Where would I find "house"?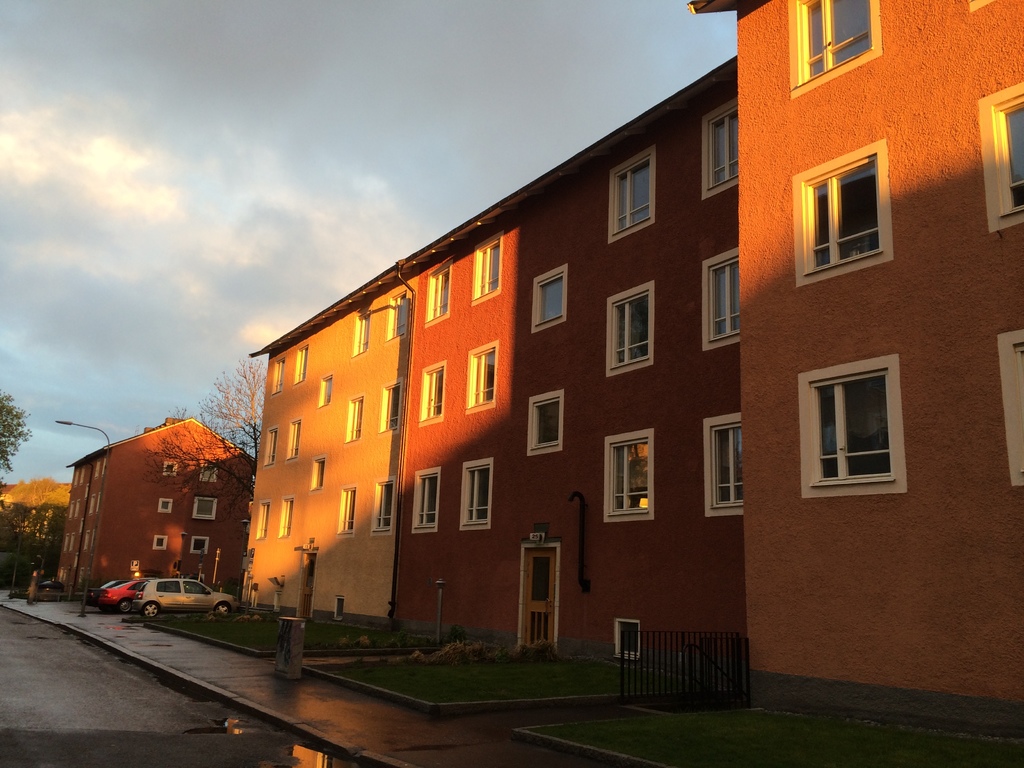
At [235, 59, 746, 670].
